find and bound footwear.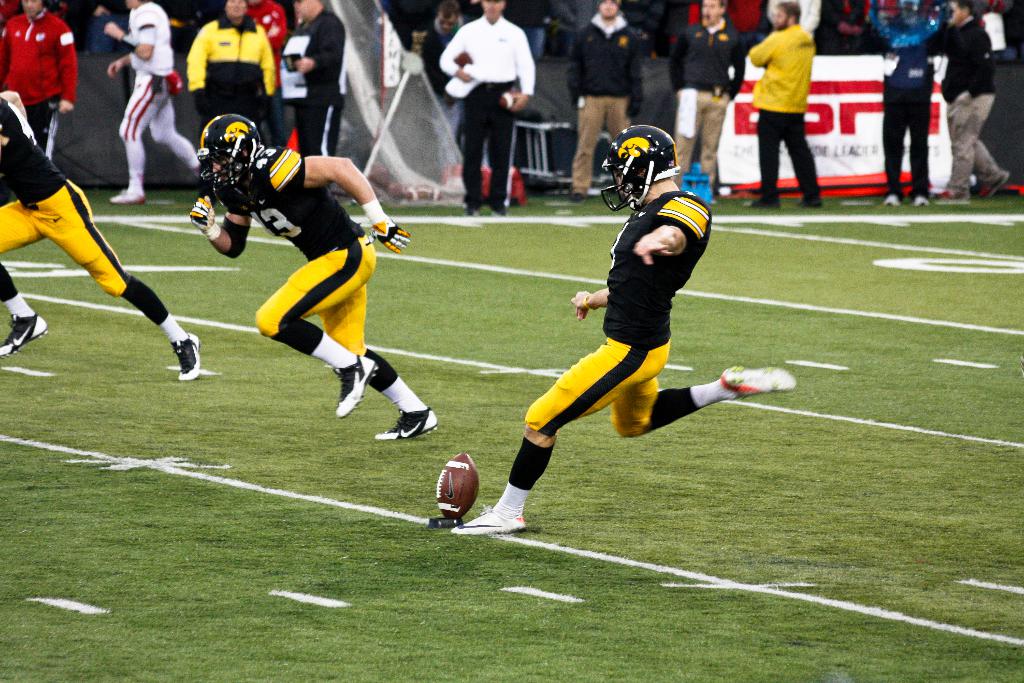
Bound: detection(932, 186, 975, 204).
